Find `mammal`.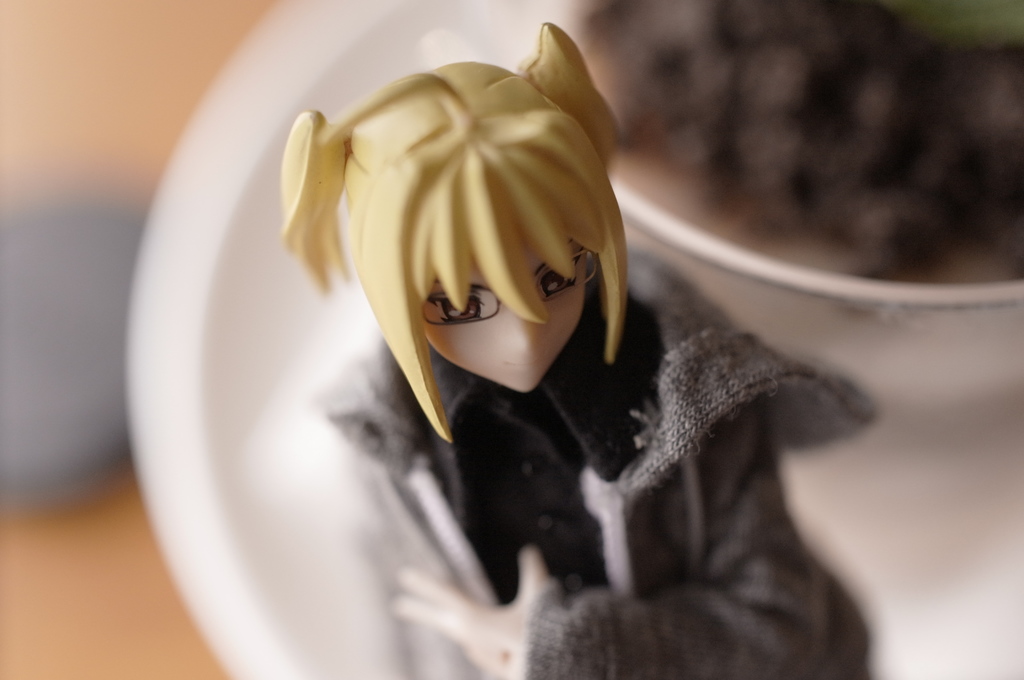
detection(353, 22, 916, 672).
